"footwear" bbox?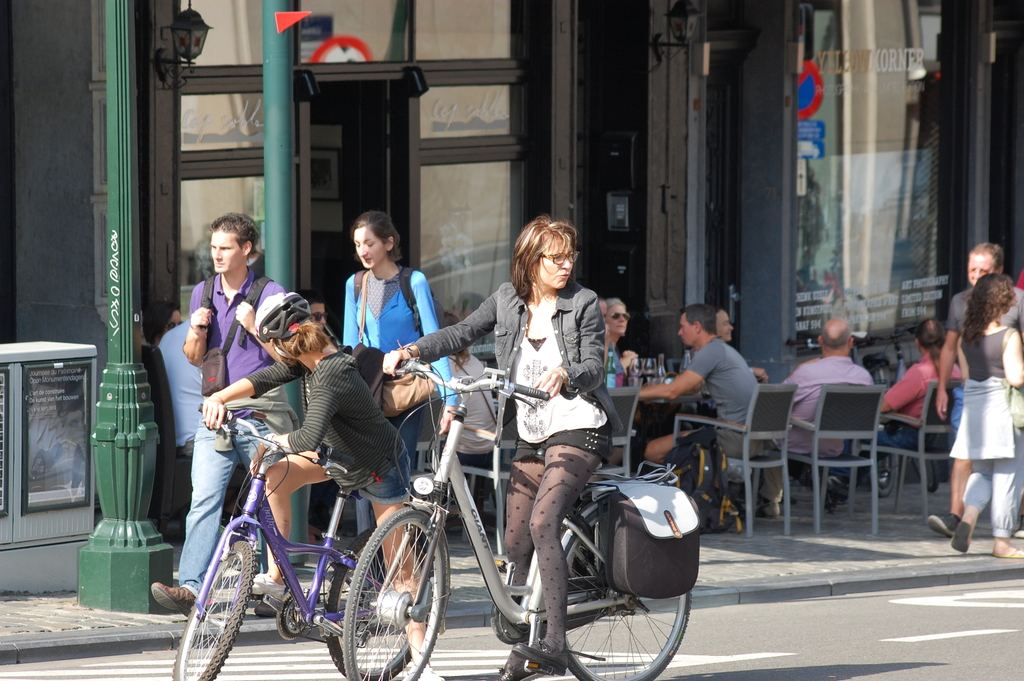
406,665,441,680
